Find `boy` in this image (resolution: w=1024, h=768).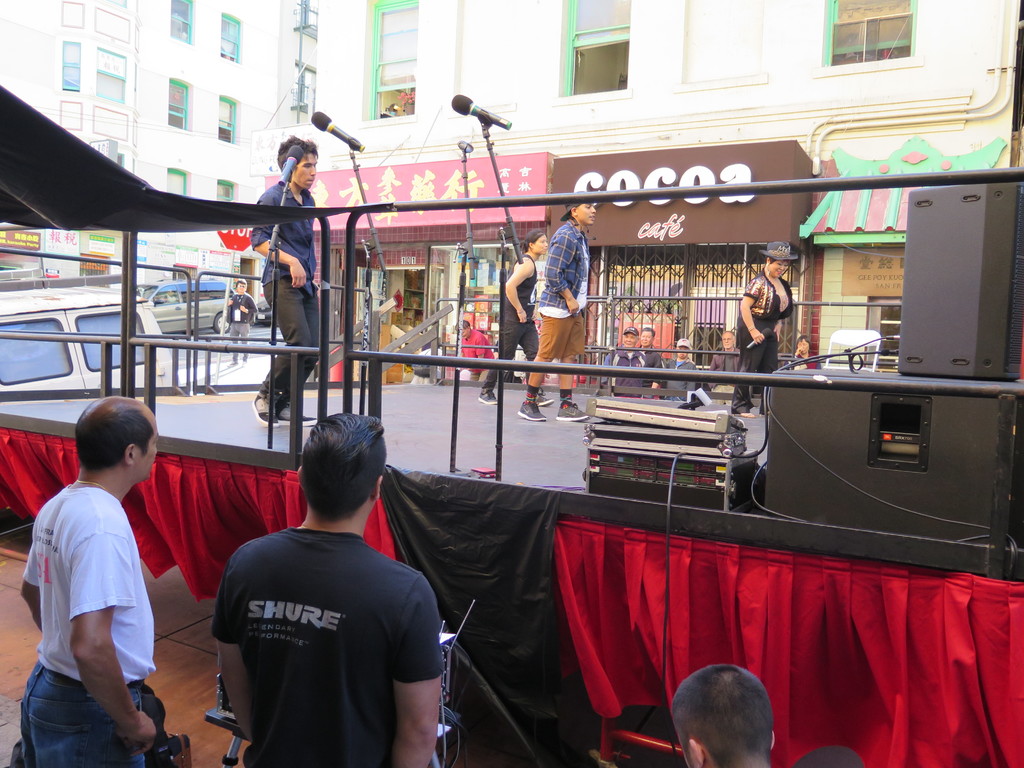
[x1=247, y1=125, x2=344, y2=425].
